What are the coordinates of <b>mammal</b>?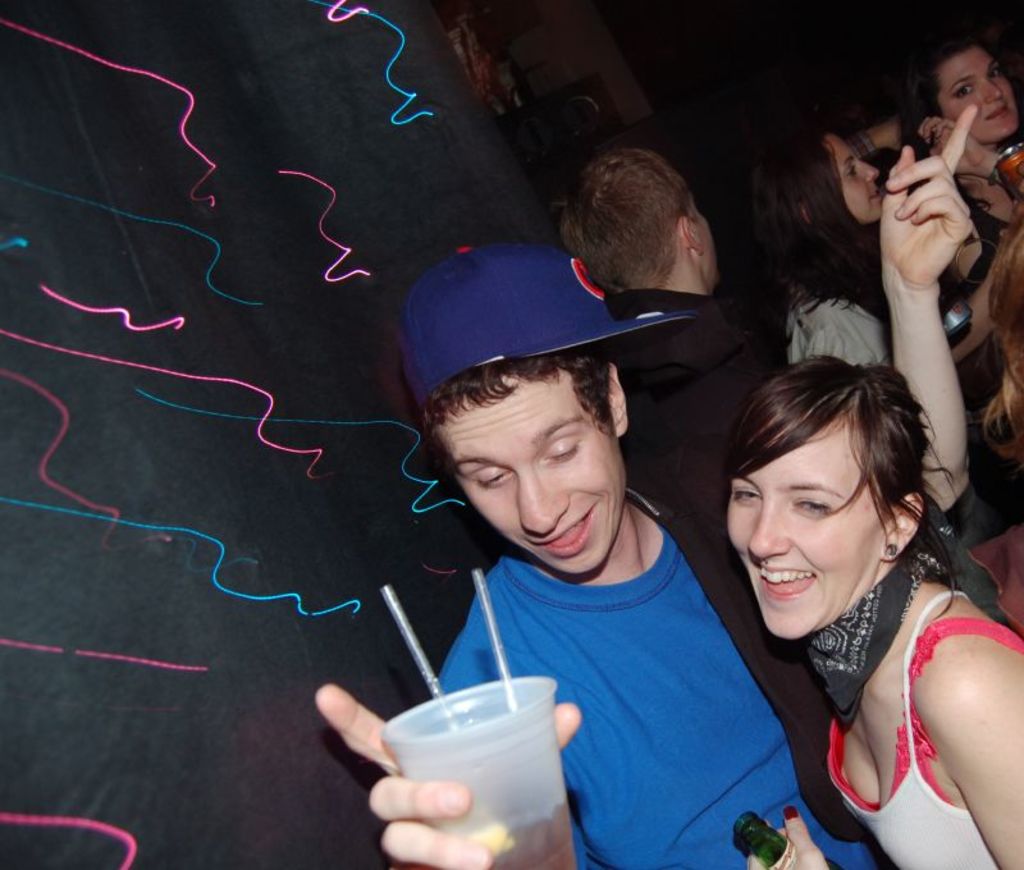
x1=778 y1=123 x2=883 y2=367.
